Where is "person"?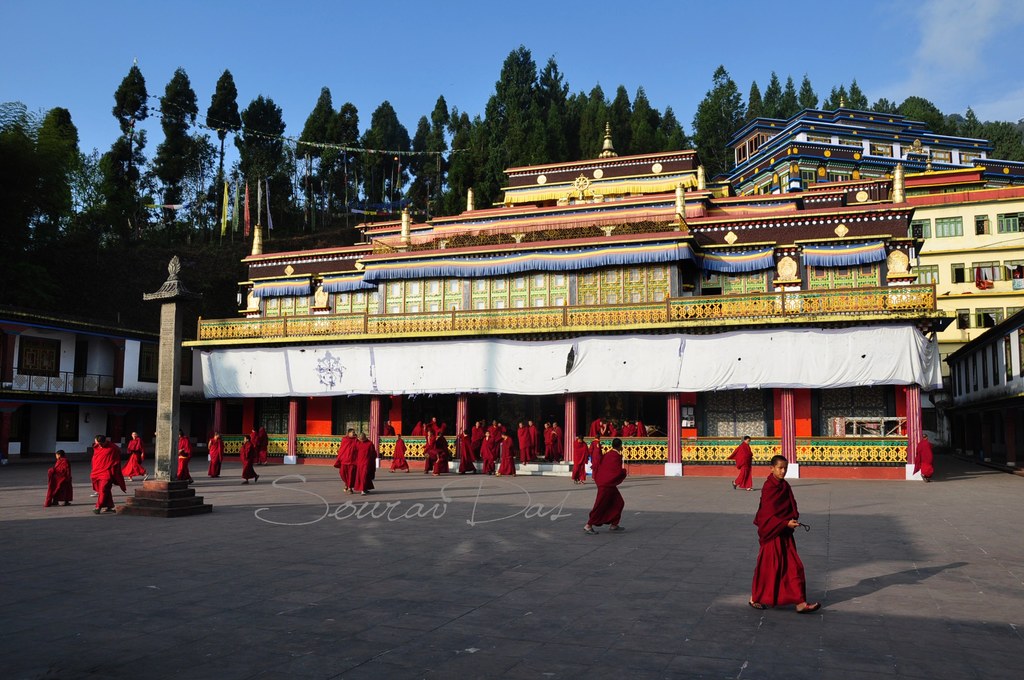
box=[205, 436, 224, 478].
